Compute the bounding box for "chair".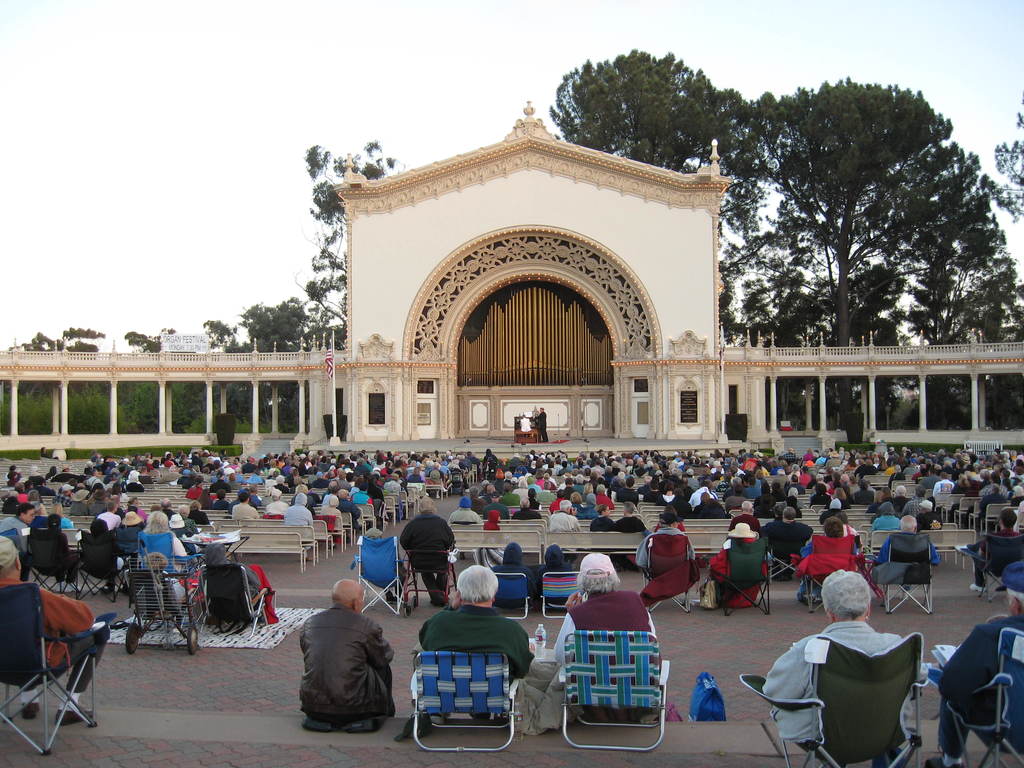
box(25, 534, 82, 600).
